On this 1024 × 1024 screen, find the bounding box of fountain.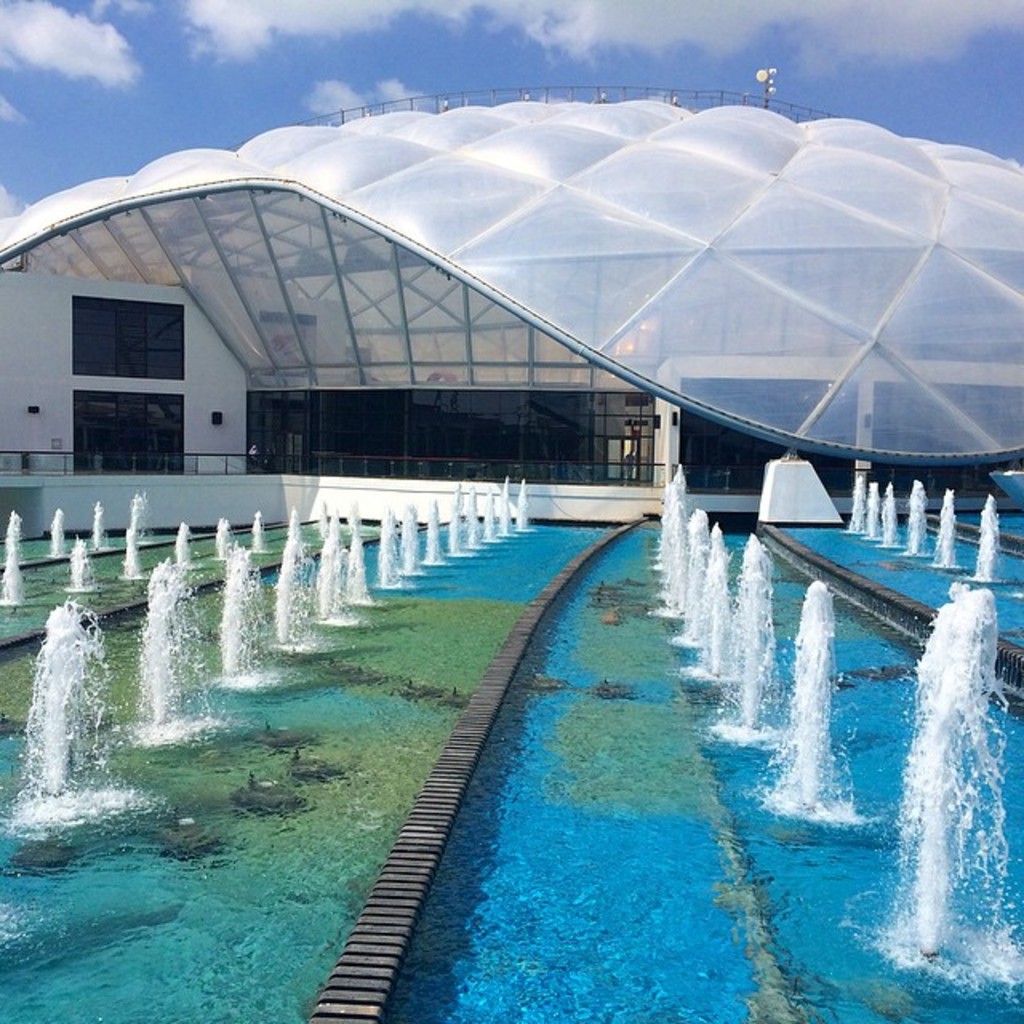
Bounding box: l=85, t=502, r=102, b=549.
